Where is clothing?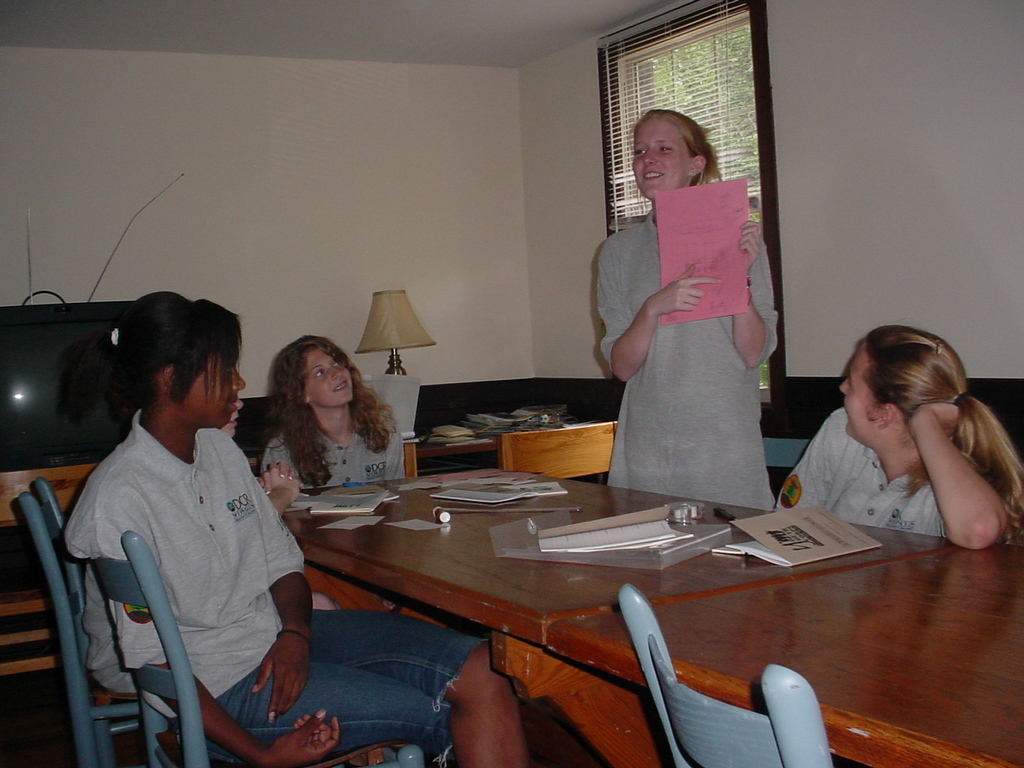
[left=266, top=410, right=415, bottom=490].
